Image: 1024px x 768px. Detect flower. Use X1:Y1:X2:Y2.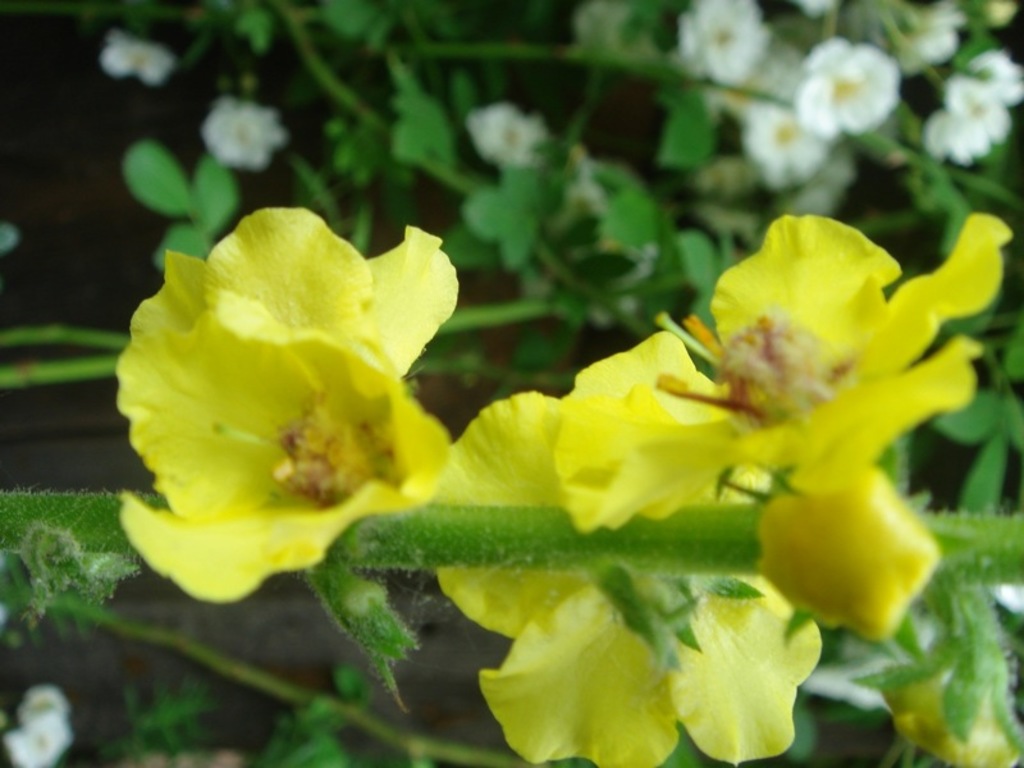
965:42:1023:102.
